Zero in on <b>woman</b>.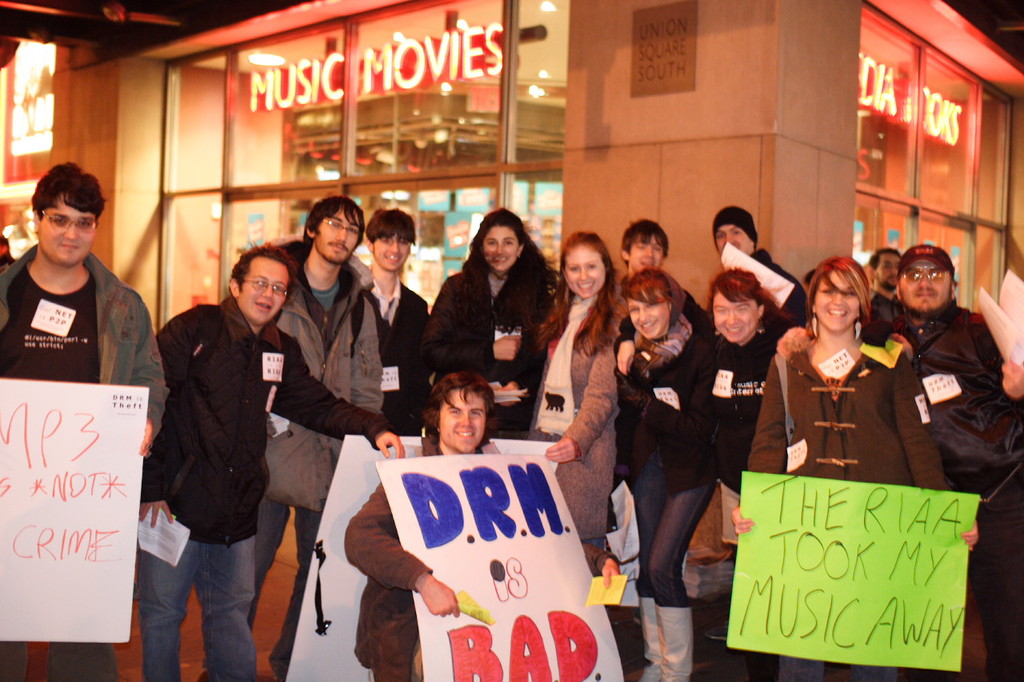
Zeroed in: locate(423, 205, 556, 437).
